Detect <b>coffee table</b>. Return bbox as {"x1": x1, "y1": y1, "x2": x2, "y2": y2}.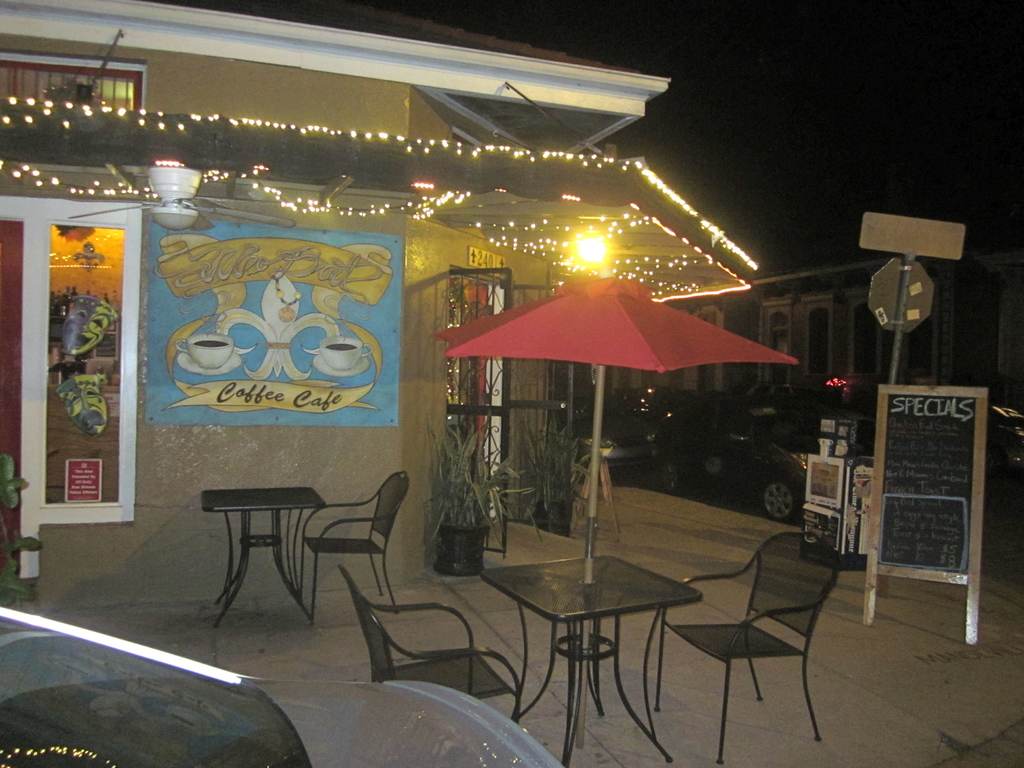
{"x1": 186, "y1": 475, "x2": 325, "y2": 630}.
